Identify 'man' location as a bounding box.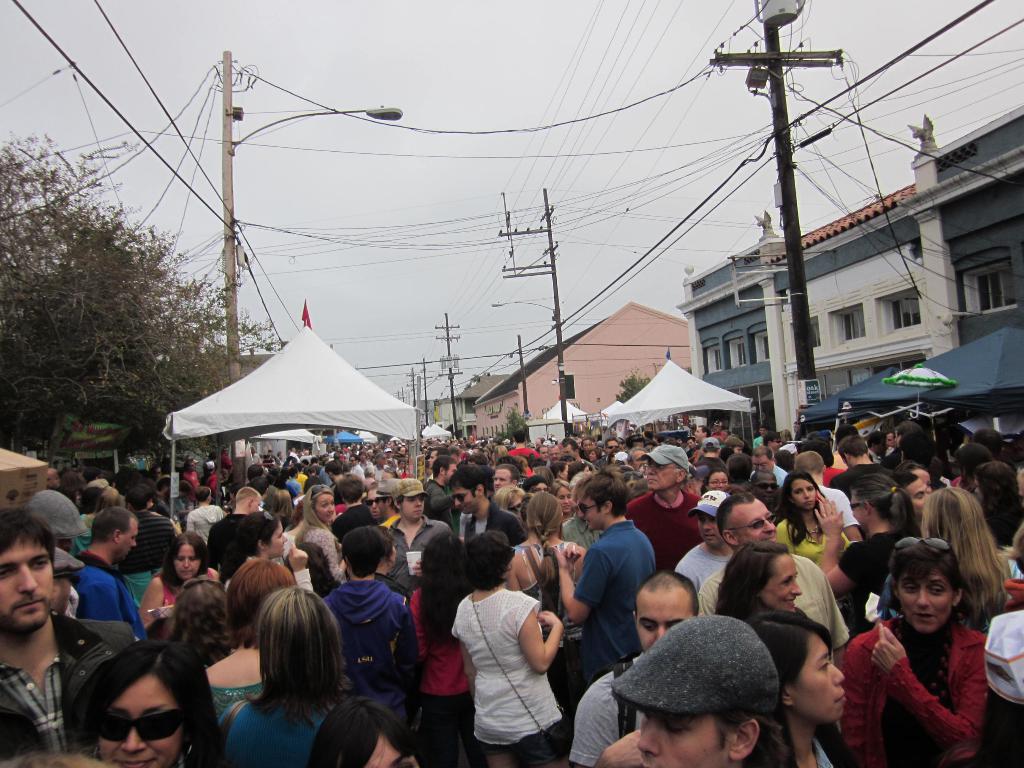
182:483:223:545.
